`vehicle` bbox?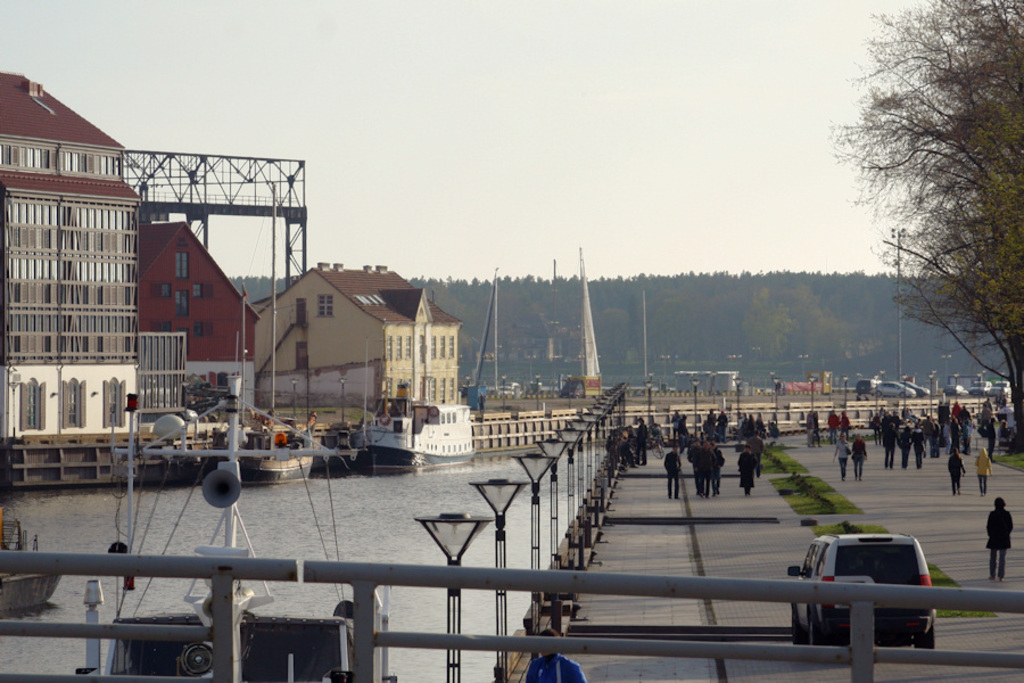
region(900, 381, 926, 397)
